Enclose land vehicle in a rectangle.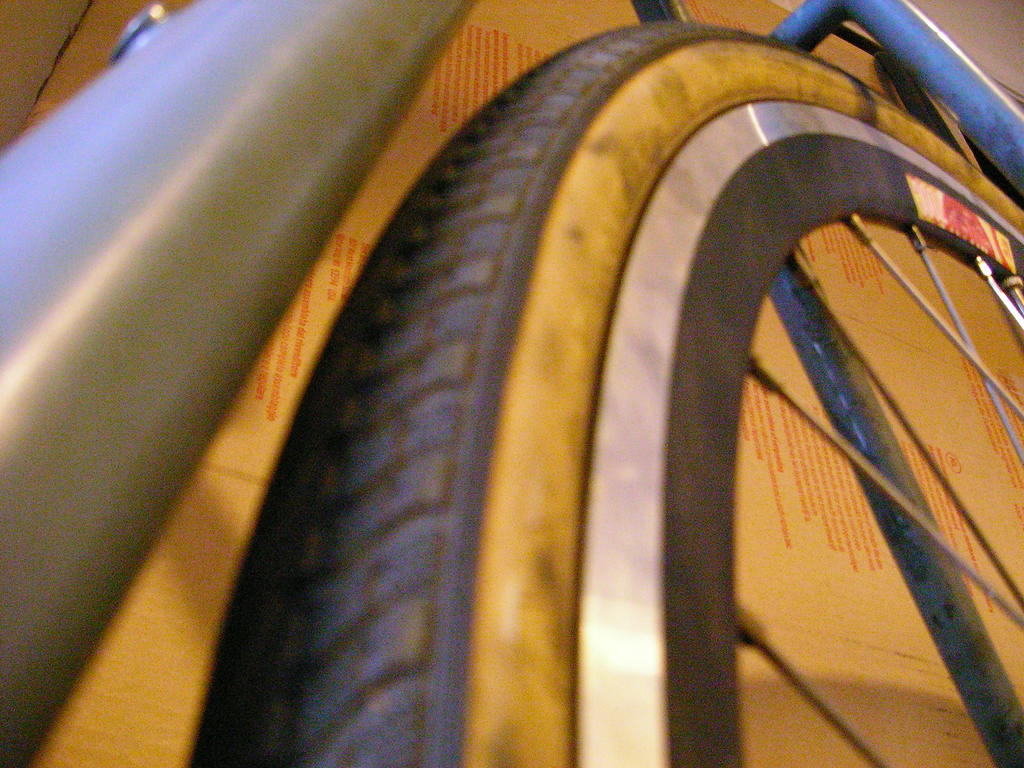
{"left": 4, "top": 0, "right": 1023, "bottom": 752}.
